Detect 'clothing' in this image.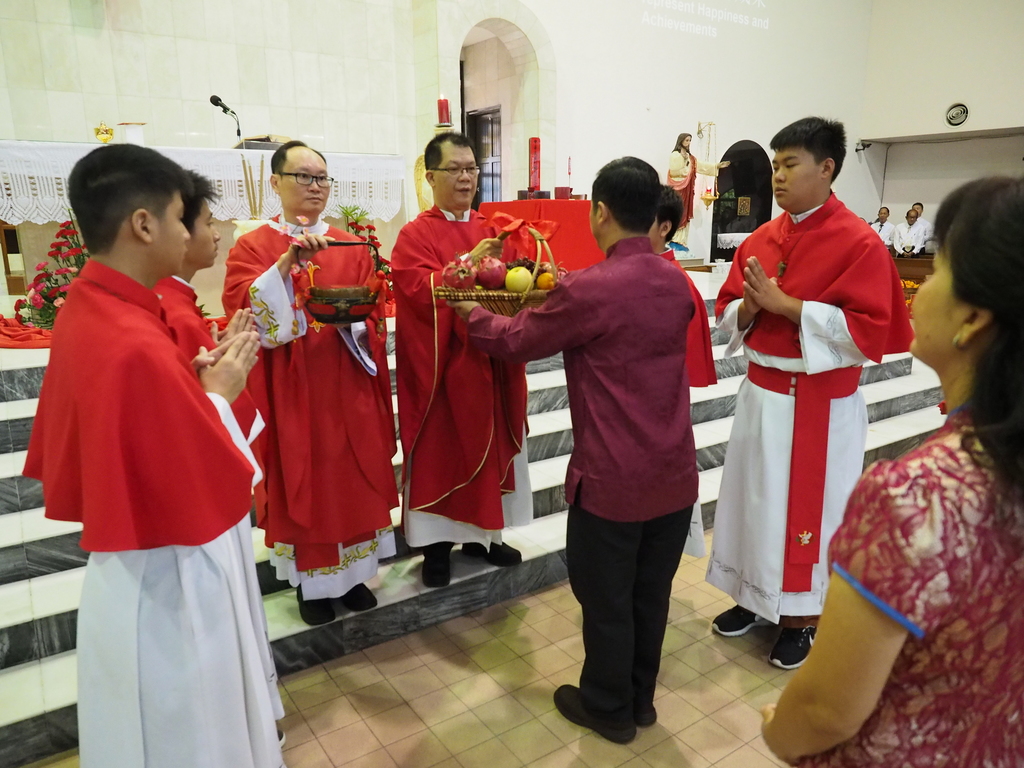
Detection: pyautogui.locateOnScreen(823, 412, 1023, 767).
